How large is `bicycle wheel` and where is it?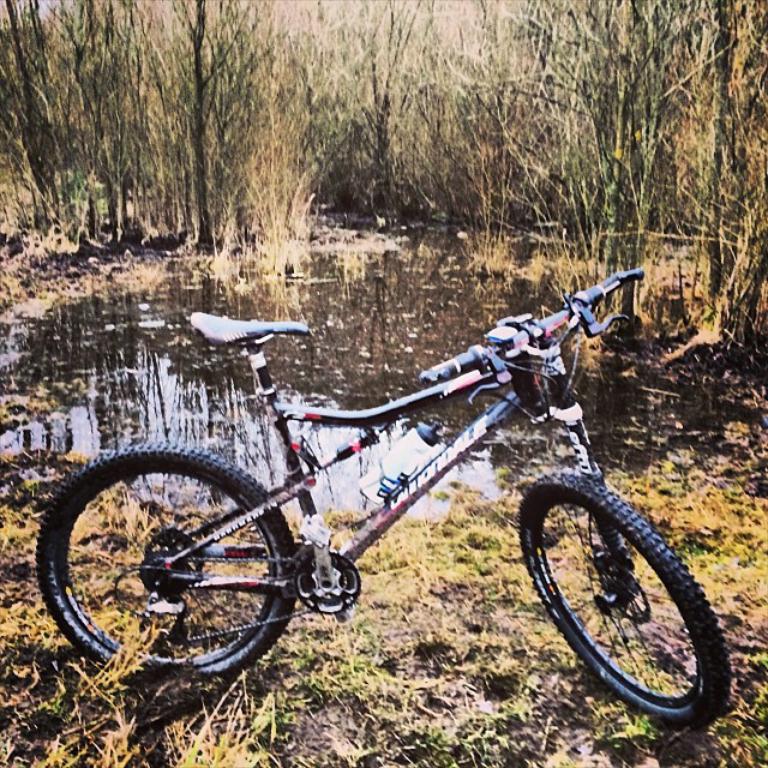
Bounding box: [30, 446, 324, 697].
